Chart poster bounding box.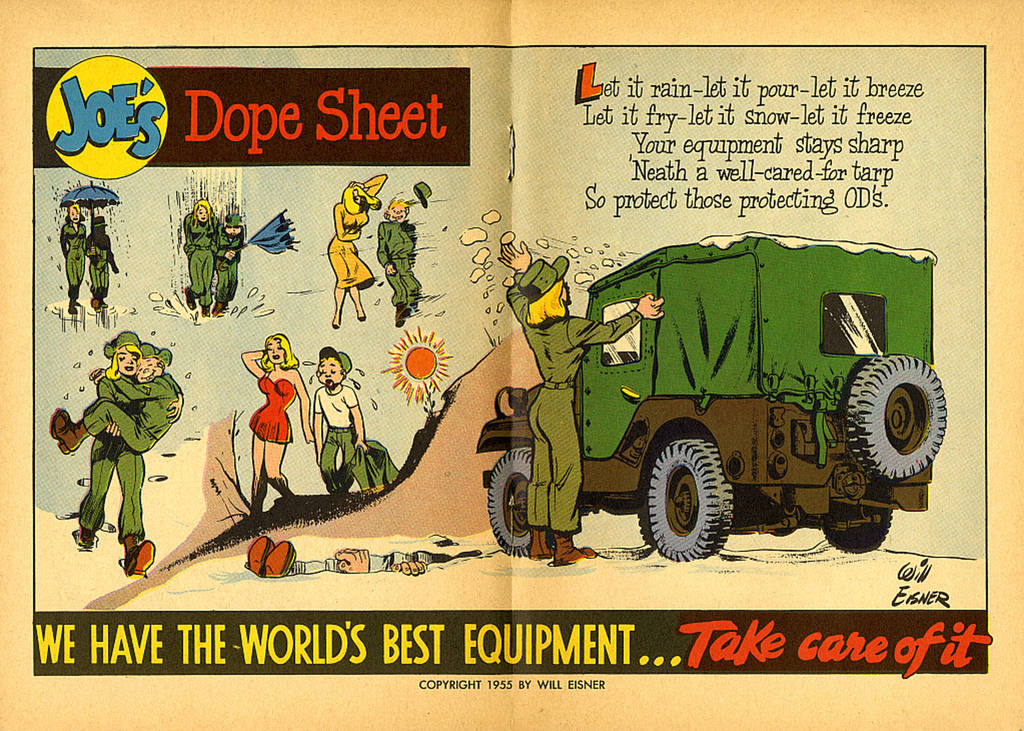
Charted: l=0, t=0, r=1023, b=730.
